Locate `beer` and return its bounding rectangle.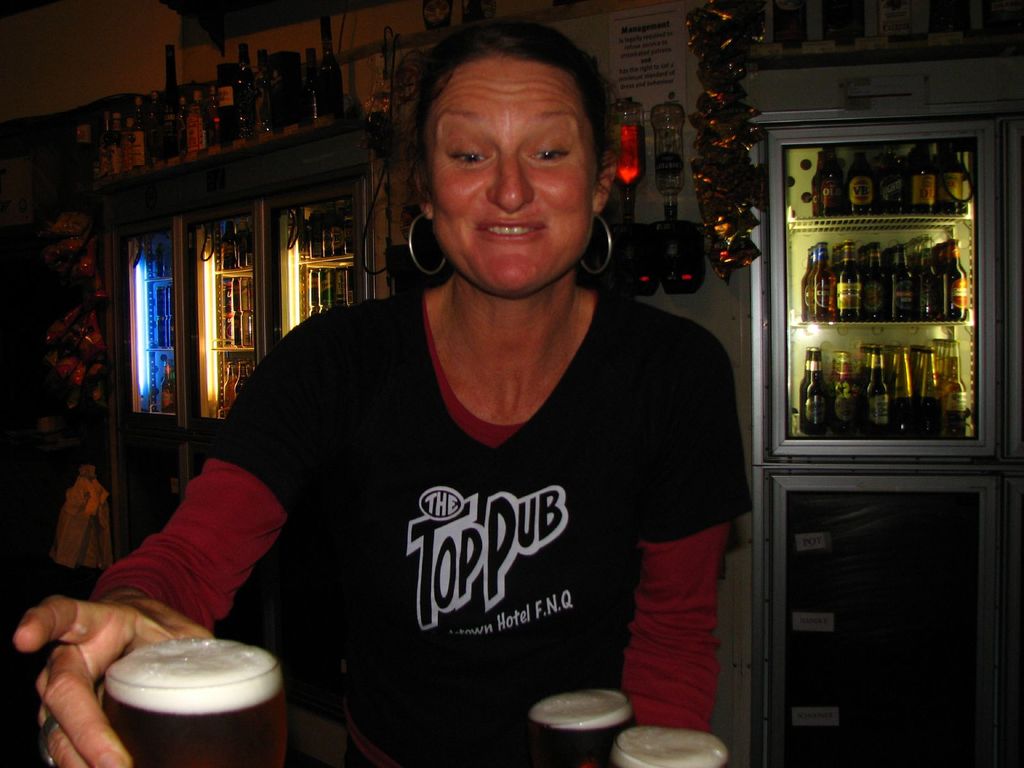
BBox(614, 726, 732, 767).
